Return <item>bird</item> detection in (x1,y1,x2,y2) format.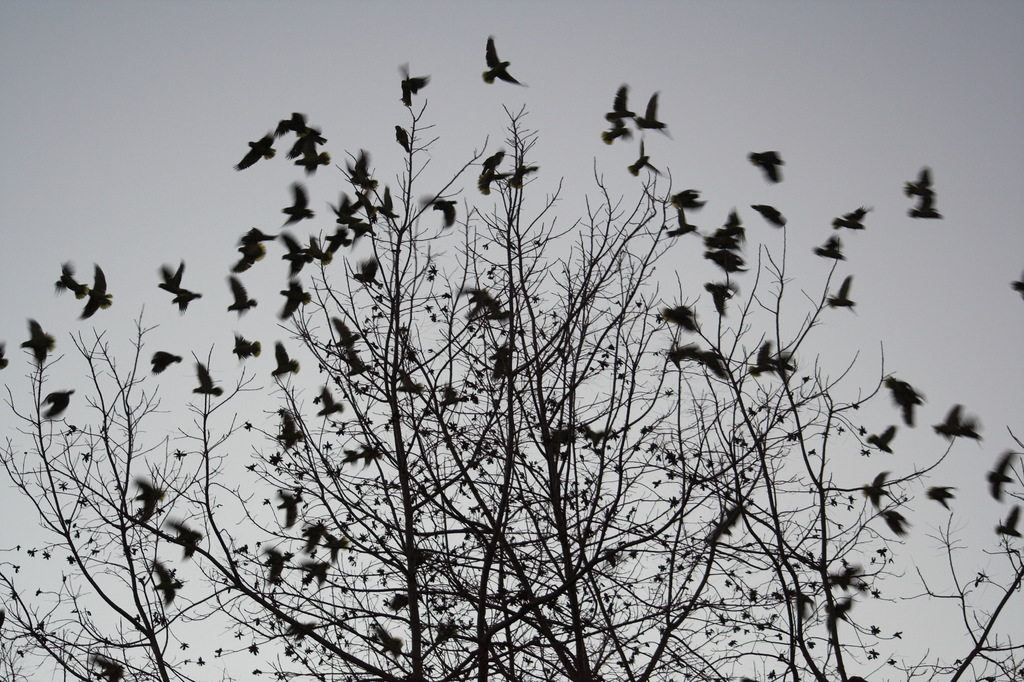
(155,257,192,296).
